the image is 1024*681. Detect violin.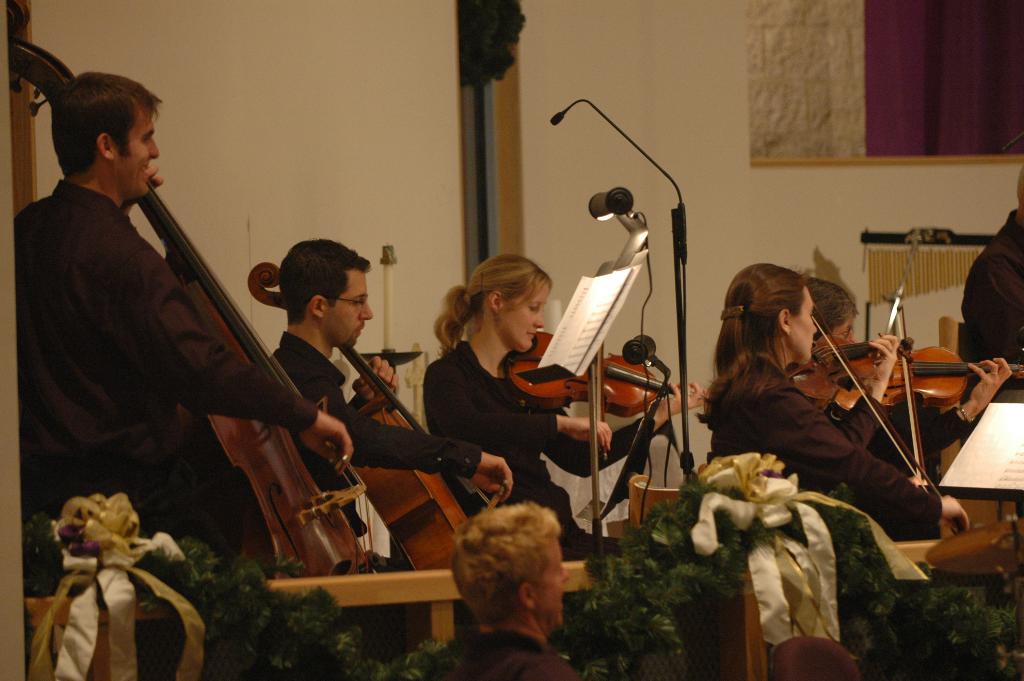
Detection: [left=250, top=262, right=517, bottom=577].
